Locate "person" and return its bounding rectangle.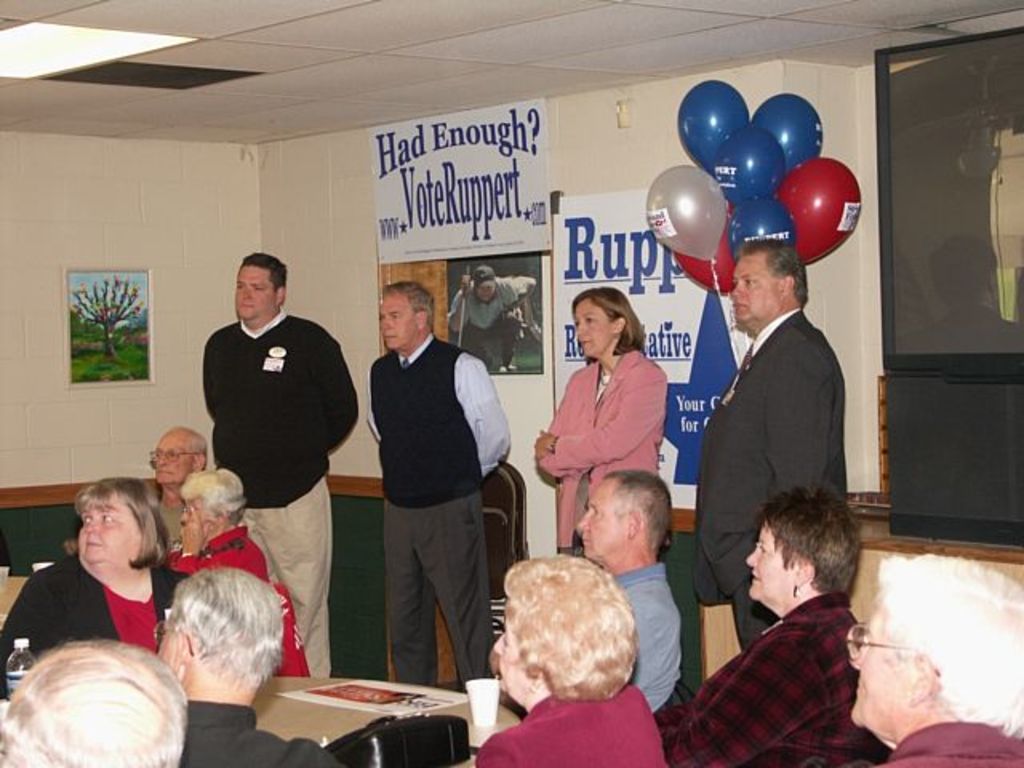
(459,480,685,710).
